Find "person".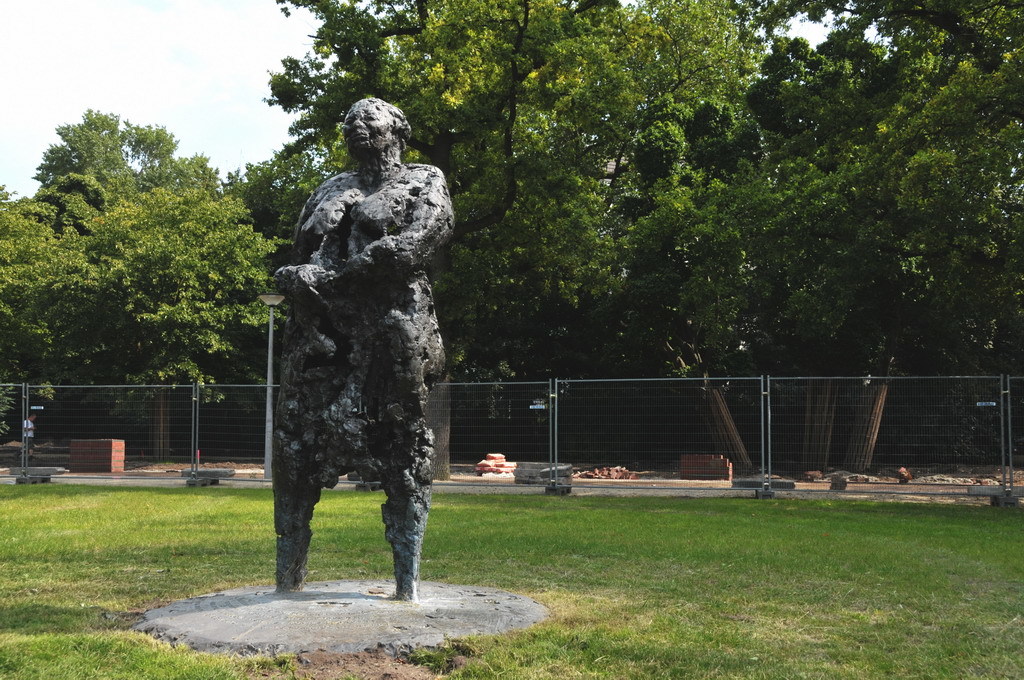
(left=281, top=101, right=453, bottom=574).
